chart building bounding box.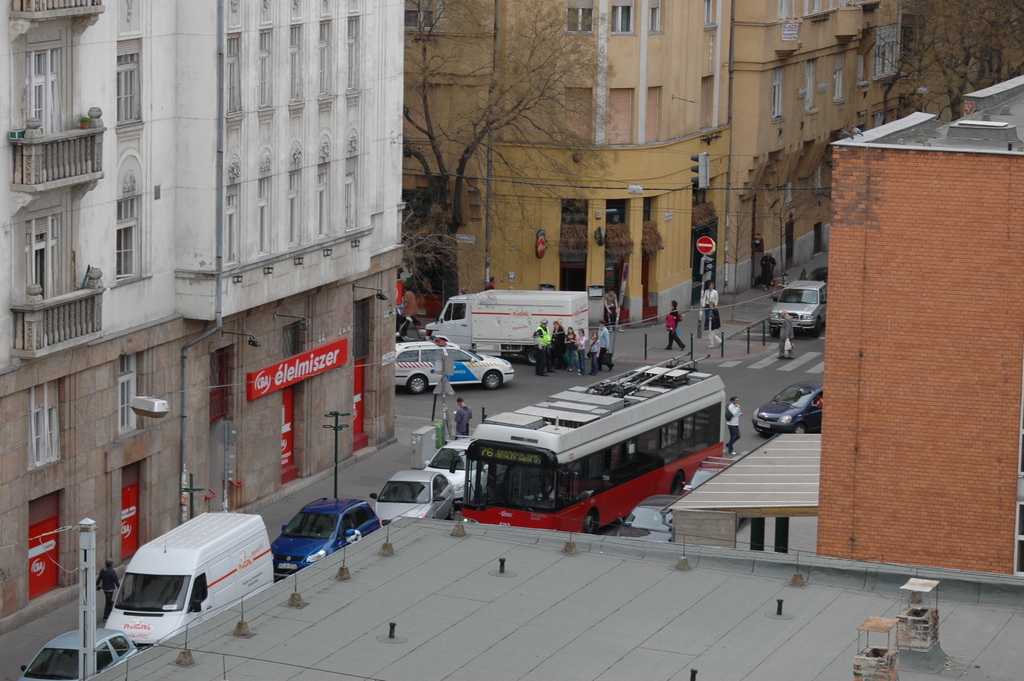
Charted: detection(0, 0, 405, 632).
